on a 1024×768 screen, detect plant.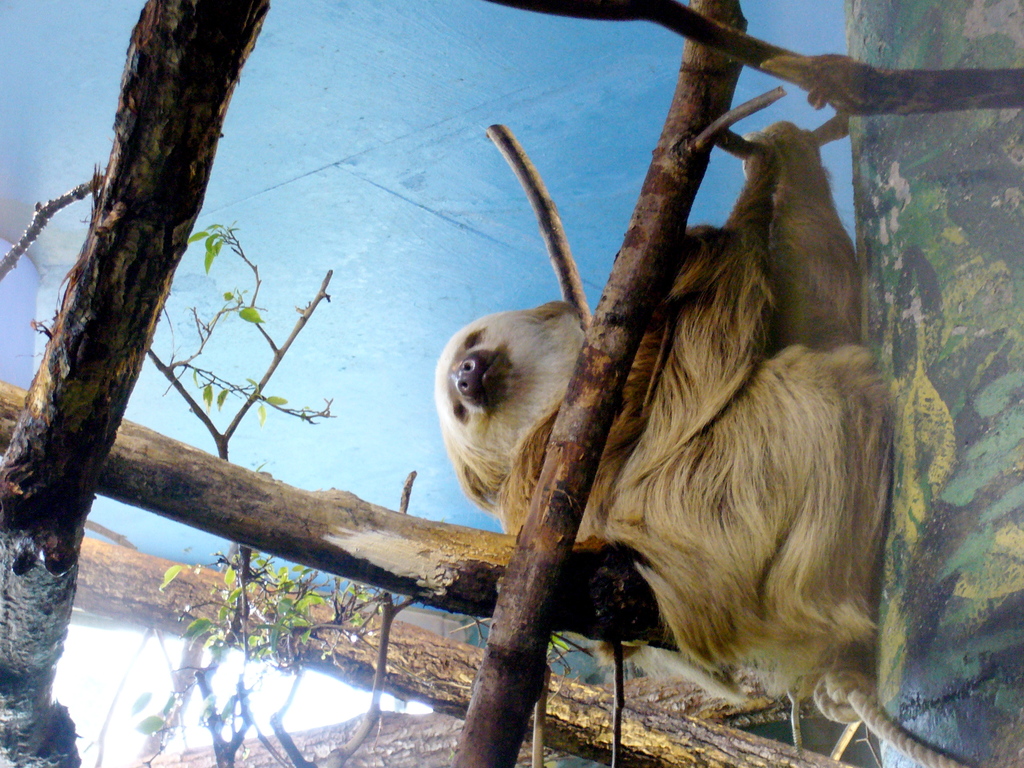
[left=83, top=221, right=588, bottom=767].
